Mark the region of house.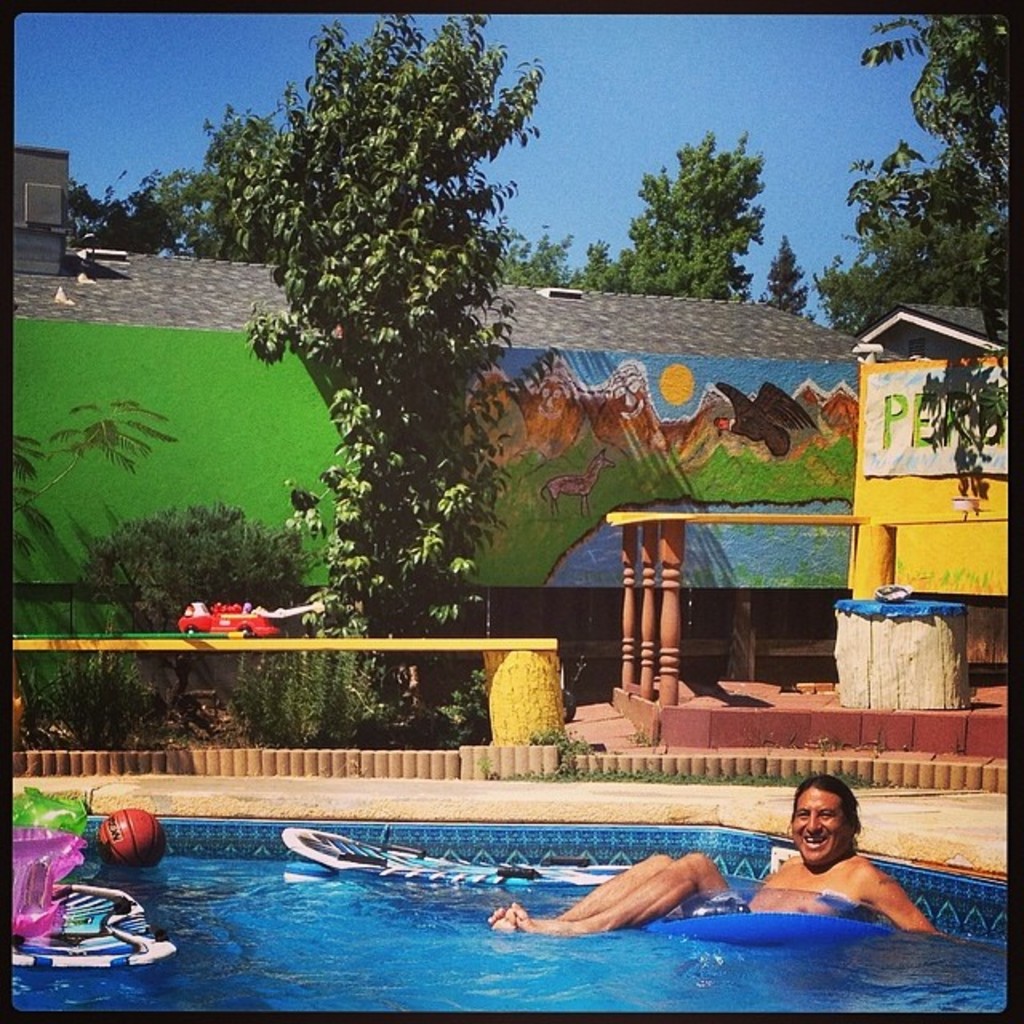
Region: 845/291/1022/712.
